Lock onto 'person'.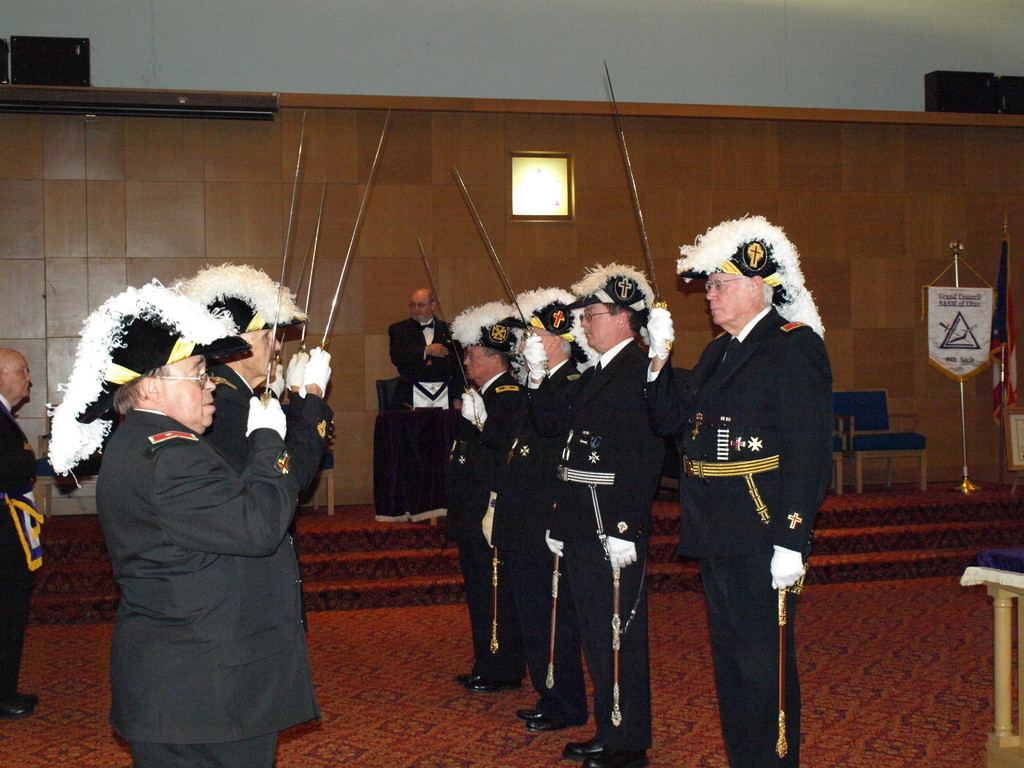
Locked: 462, 288, 596, 730.
